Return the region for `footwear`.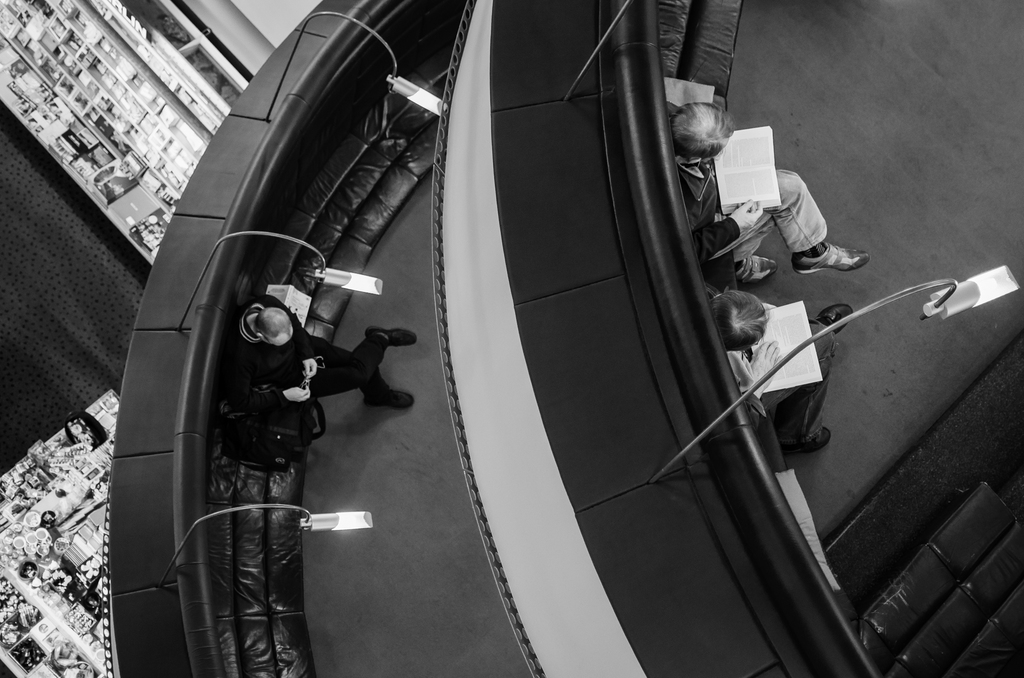
region(789, 239, 873, 276).
